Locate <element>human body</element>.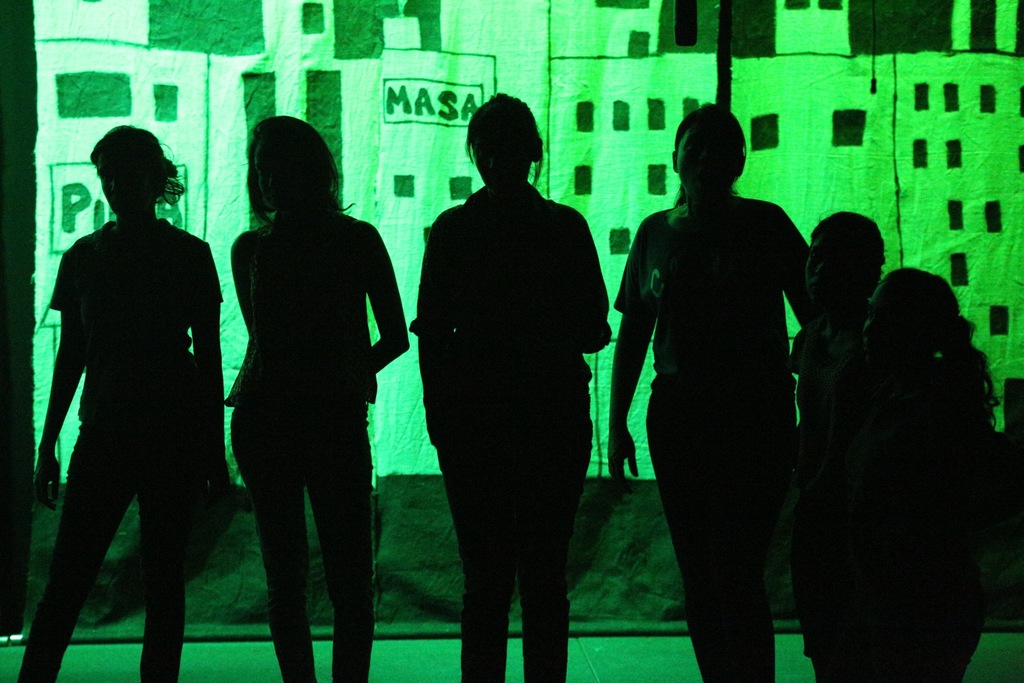
Bounding box: <region>36, 117, 232, 682</region>.
